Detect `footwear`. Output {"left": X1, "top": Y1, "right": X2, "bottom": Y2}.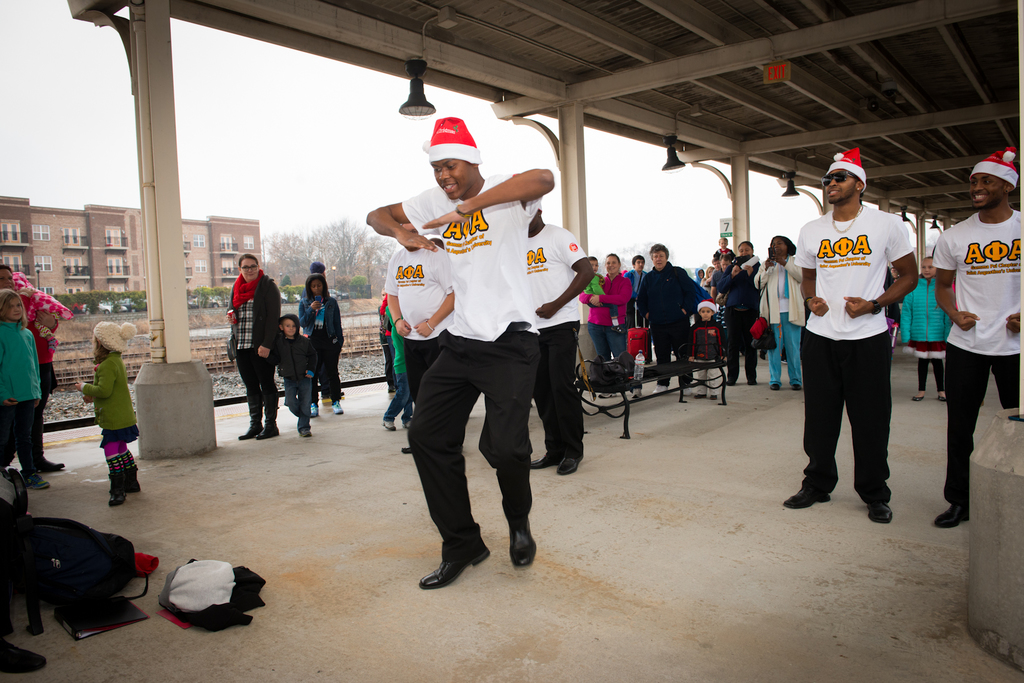
{"left": 420, "top": 542, "right": 493, "bottom": 586}.
